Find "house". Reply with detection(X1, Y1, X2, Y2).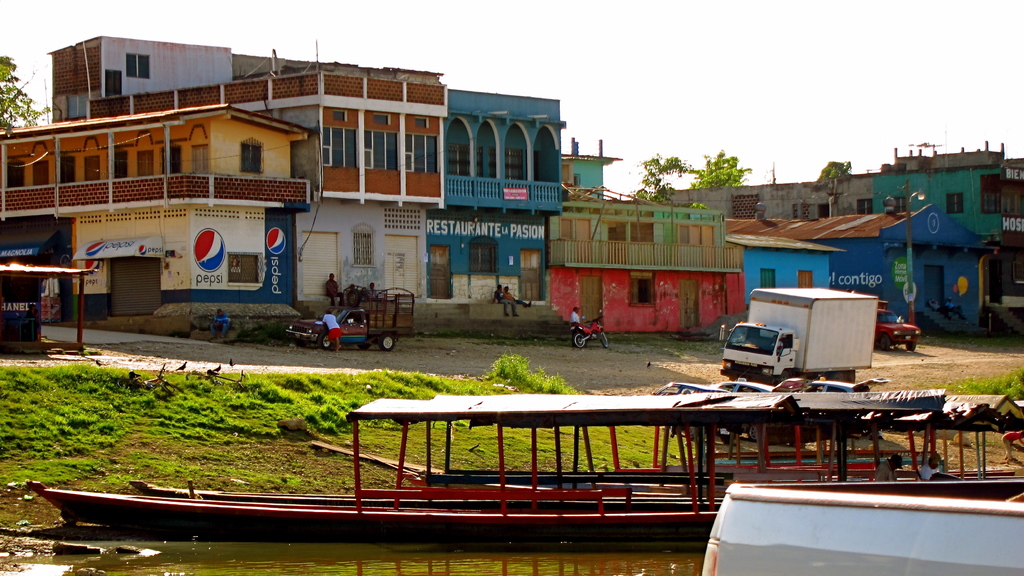
detection(558, 204, 787, 337).
